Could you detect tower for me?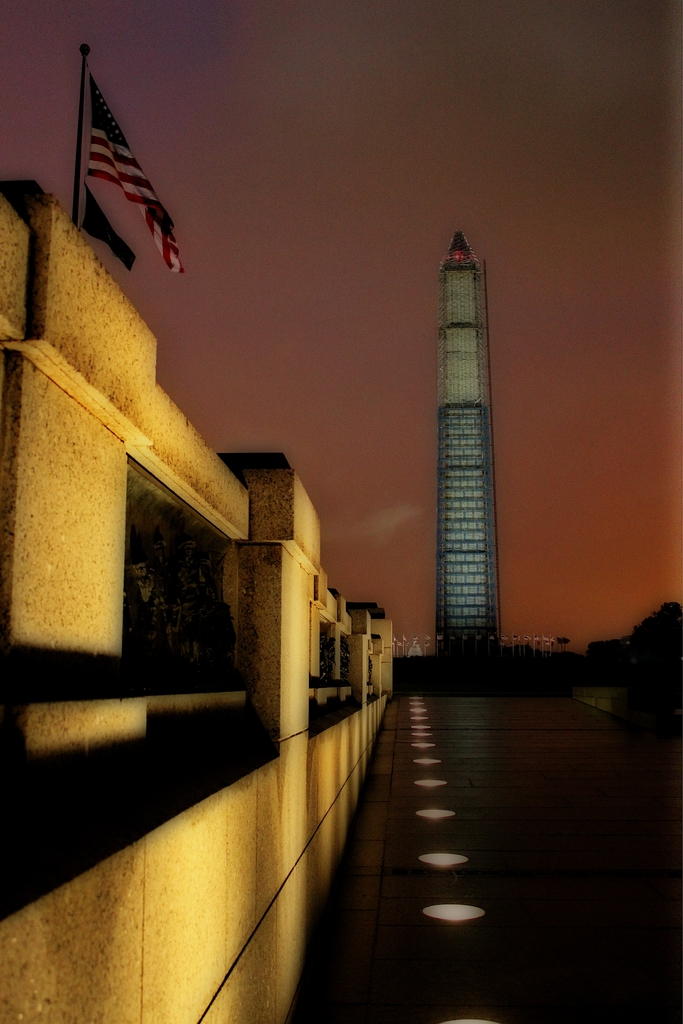
Detection result: x1=432 y1=229 x2=502 y2=649.
